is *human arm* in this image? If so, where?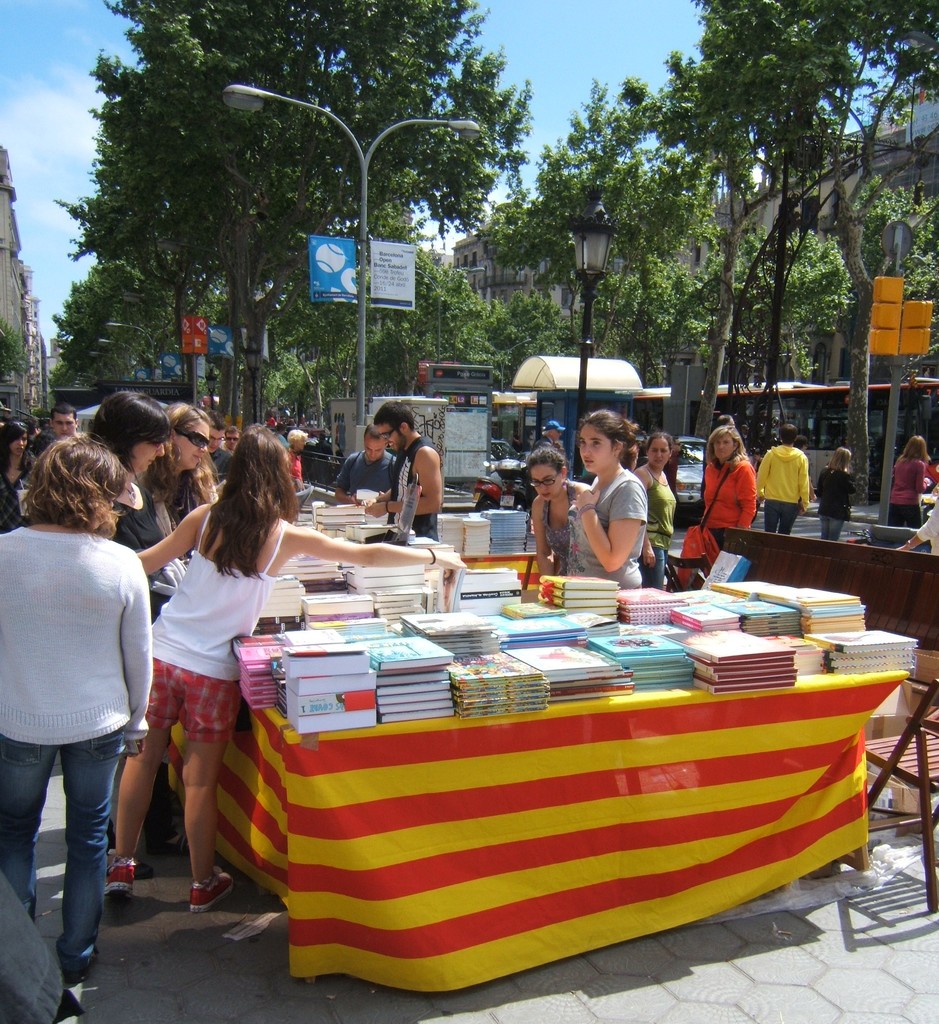
Yes, at select_region(795, 458, 809, 514).
